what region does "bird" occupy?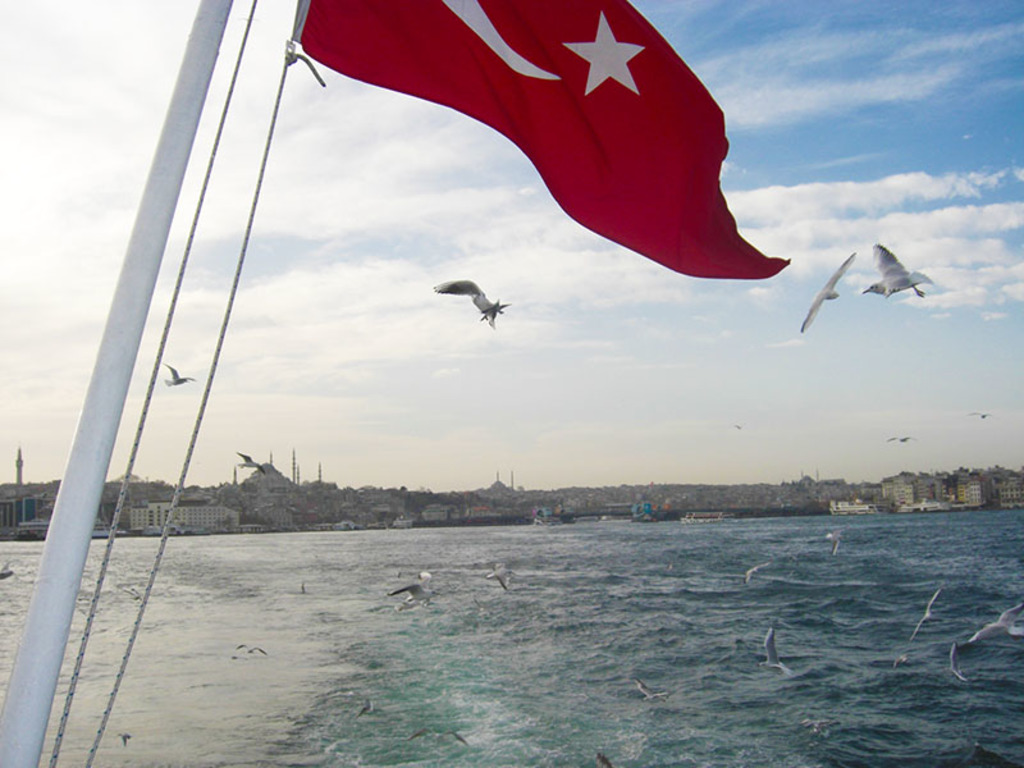
detection(744, 557, 774, 585).
